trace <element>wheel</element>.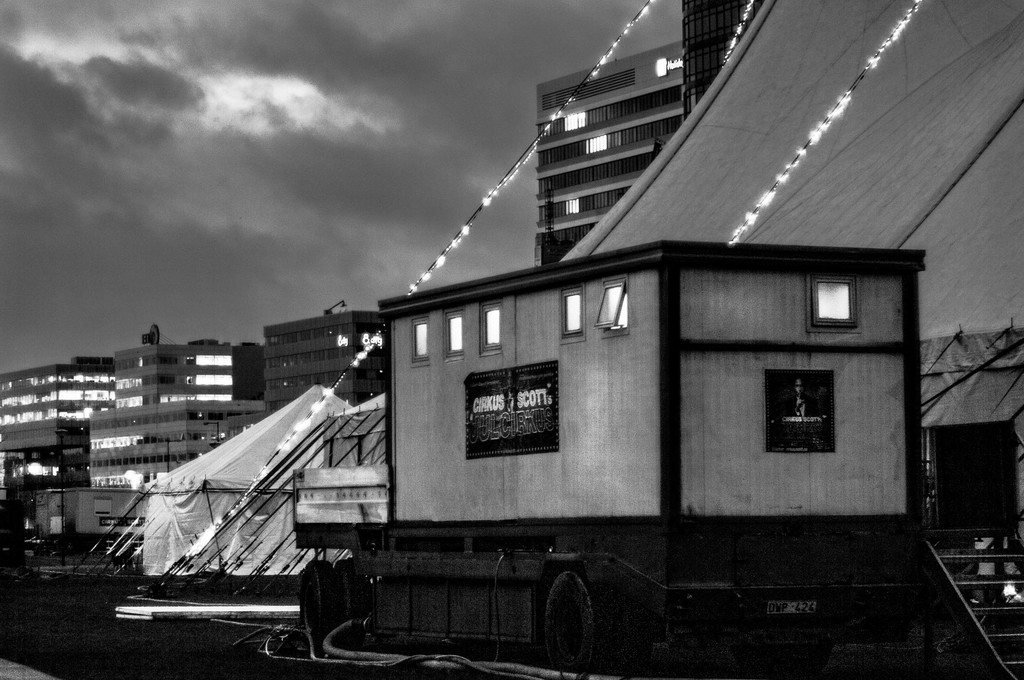
Traced to [x1=299, y1=560, x2=335, y2=633].
